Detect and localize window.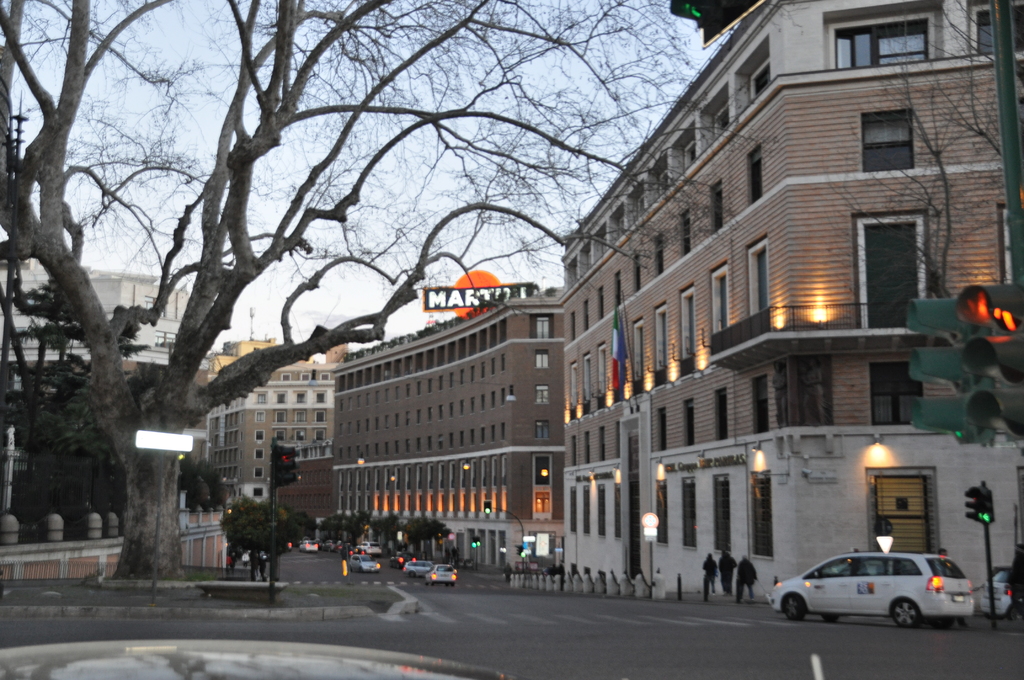
Localized at left=417, top=440, right=424, bottom=453.
